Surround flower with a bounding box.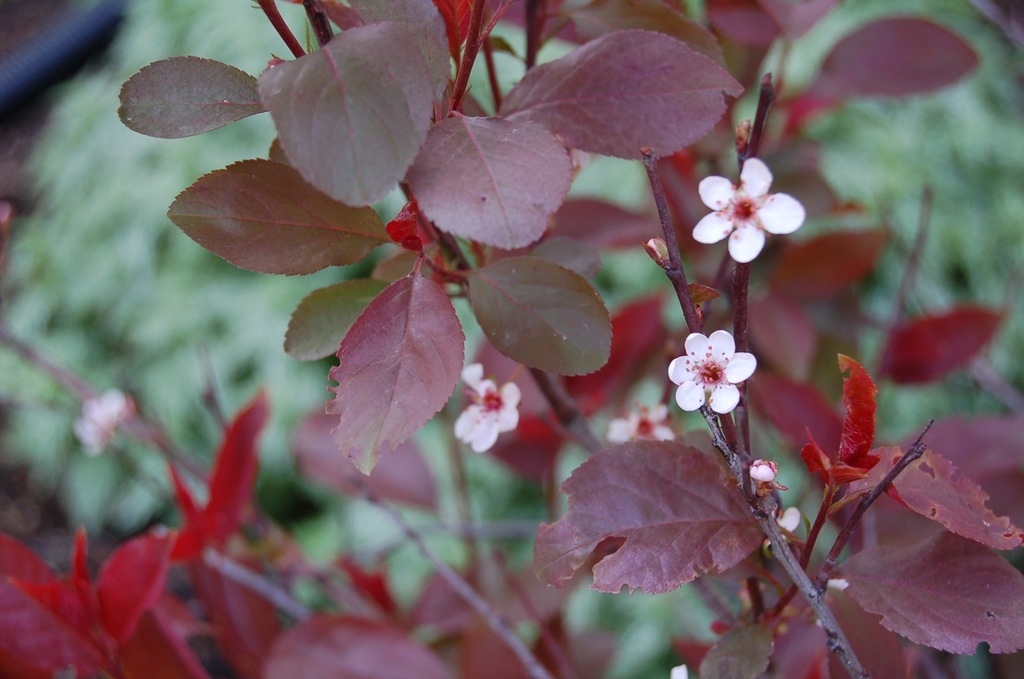
left=746, top=458, right=780, bottom=486.
